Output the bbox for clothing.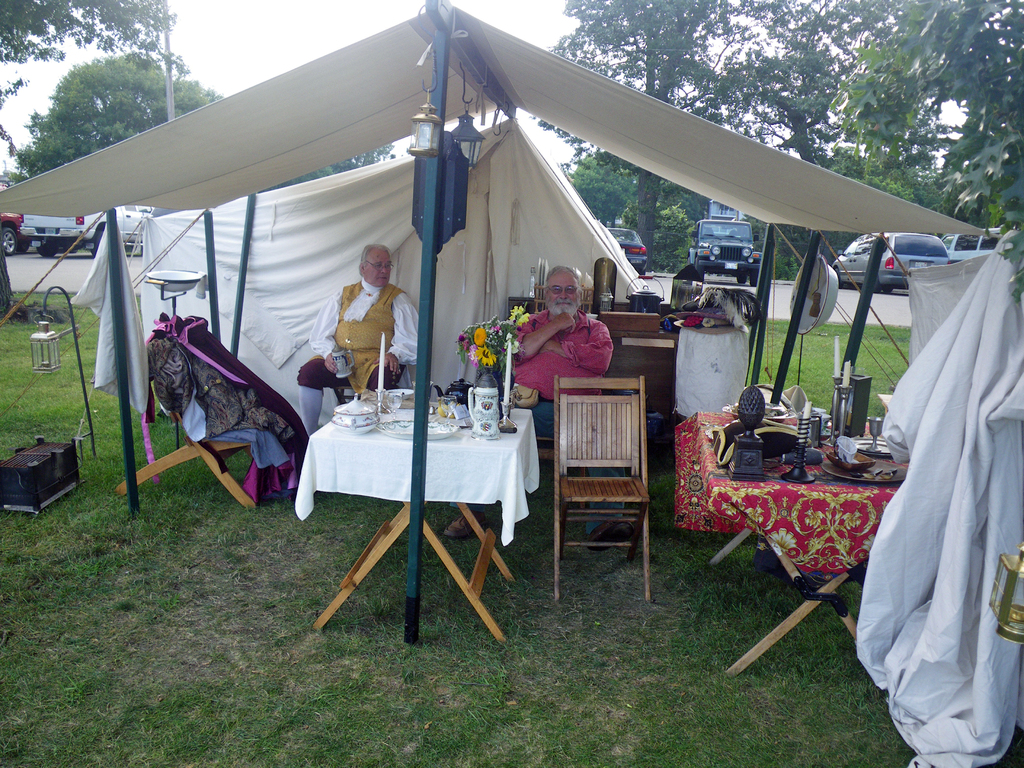
[x1=513, y1=310, x2=615, y2=537].
